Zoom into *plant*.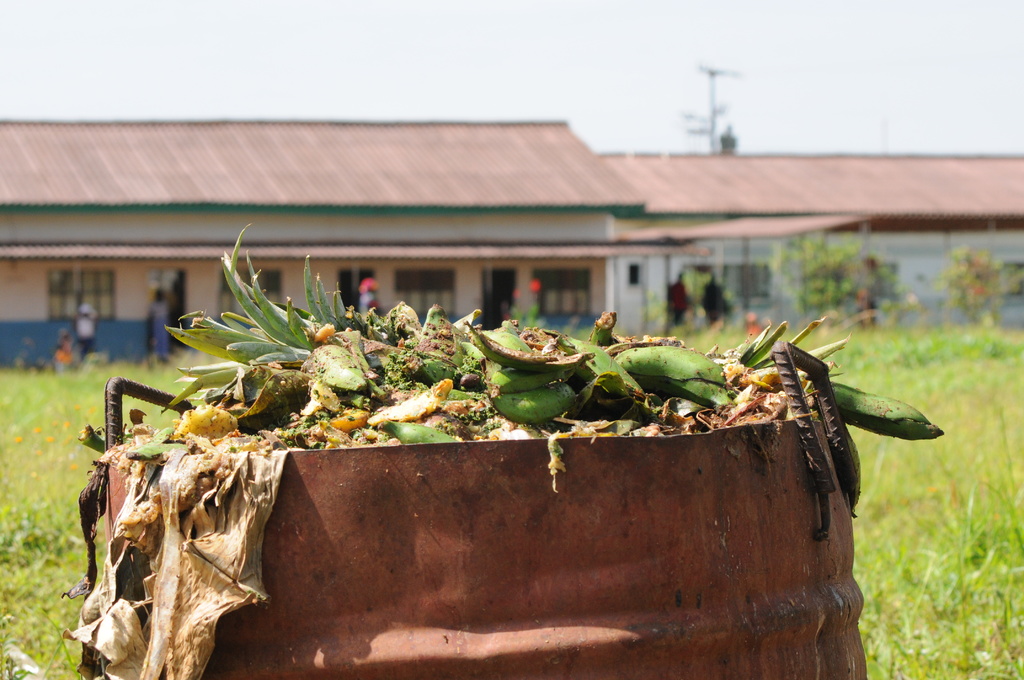
Zoom target: 941/247/1023/327.
